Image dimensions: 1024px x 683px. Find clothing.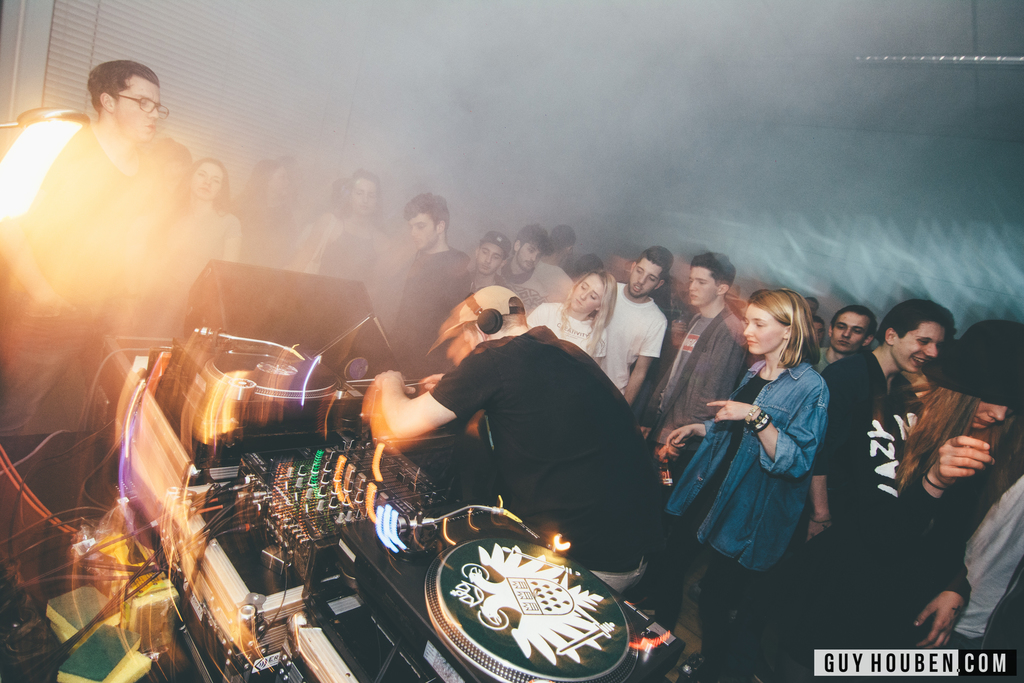
<bbox>808, 345, 924, 536</bbox>.
